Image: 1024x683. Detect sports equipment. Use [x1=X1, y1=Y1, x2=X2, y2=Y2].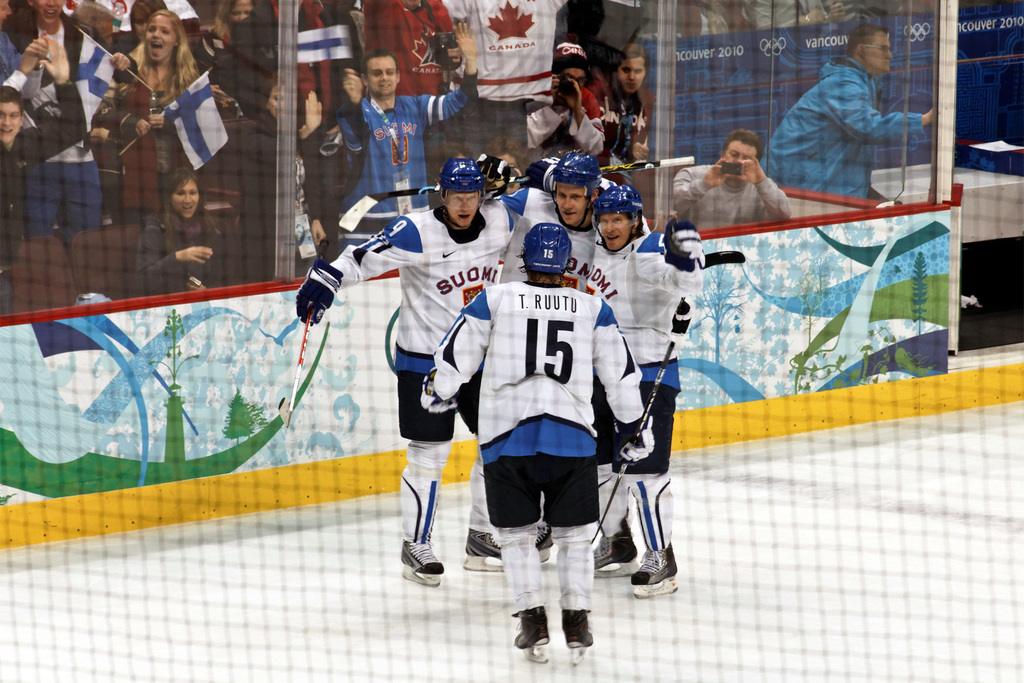
[x1=398, y1=468, x2=444, y2=587].
